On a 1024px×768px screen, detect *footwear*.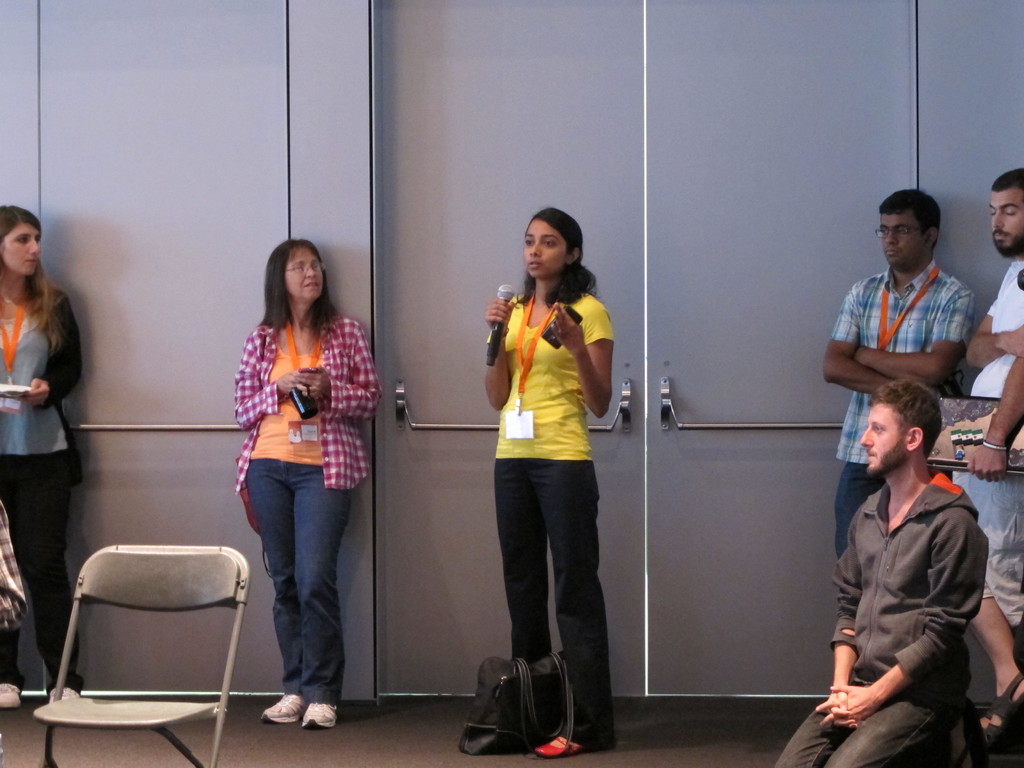
<box>0,681,22,712</box>.
